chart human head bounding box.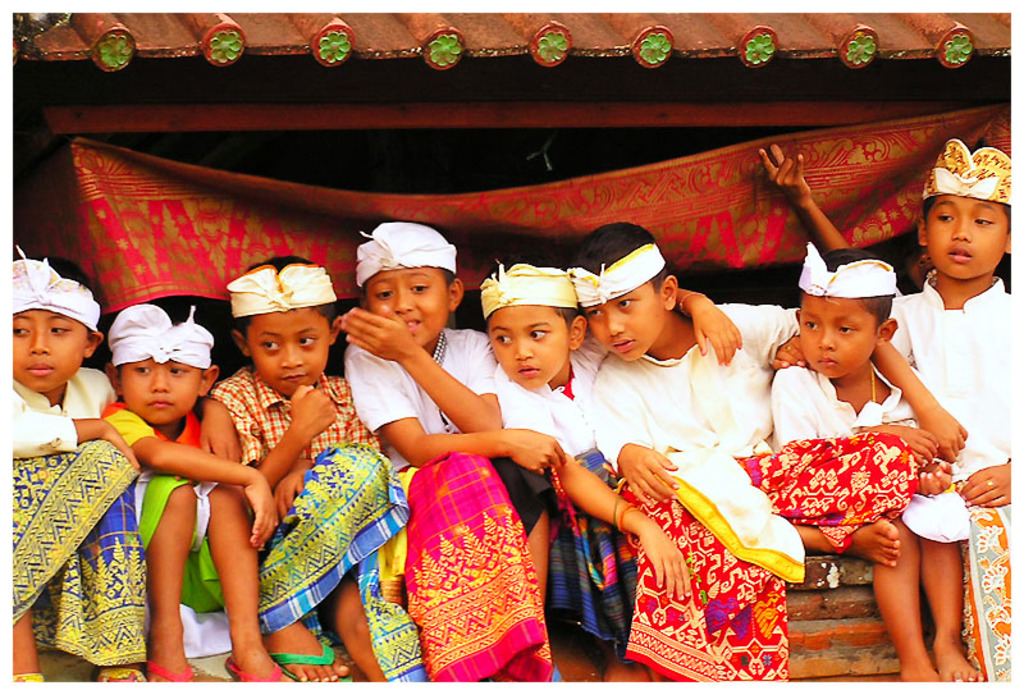
Charted: l=790, t=247, r=897, b=380.
